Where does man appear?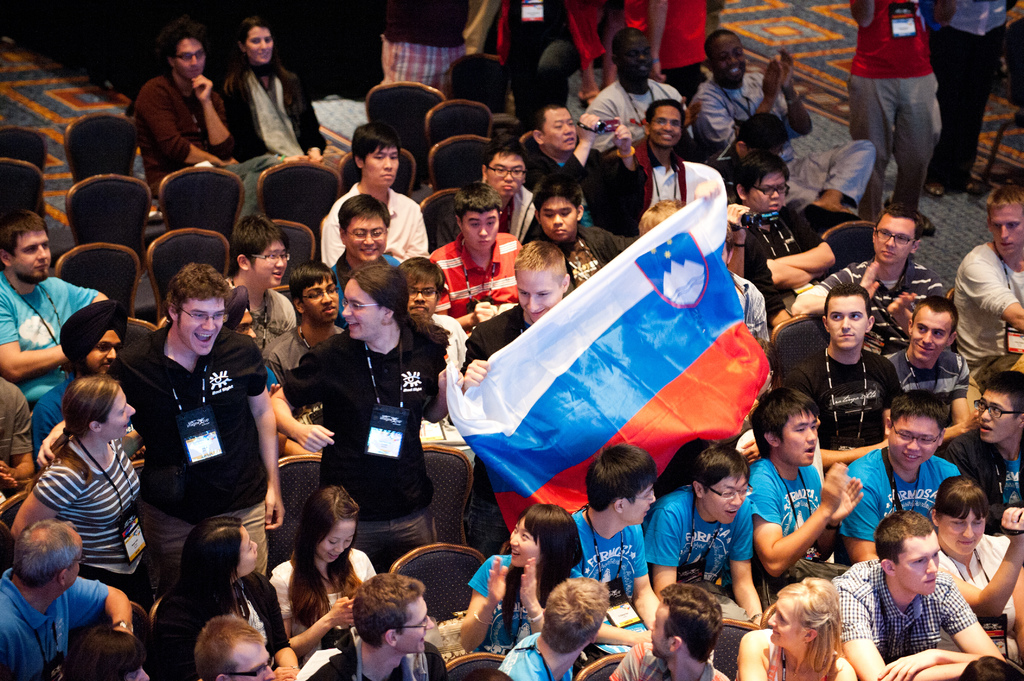
Appears at (x1=498, y1=576, x2=612, y2=680).
